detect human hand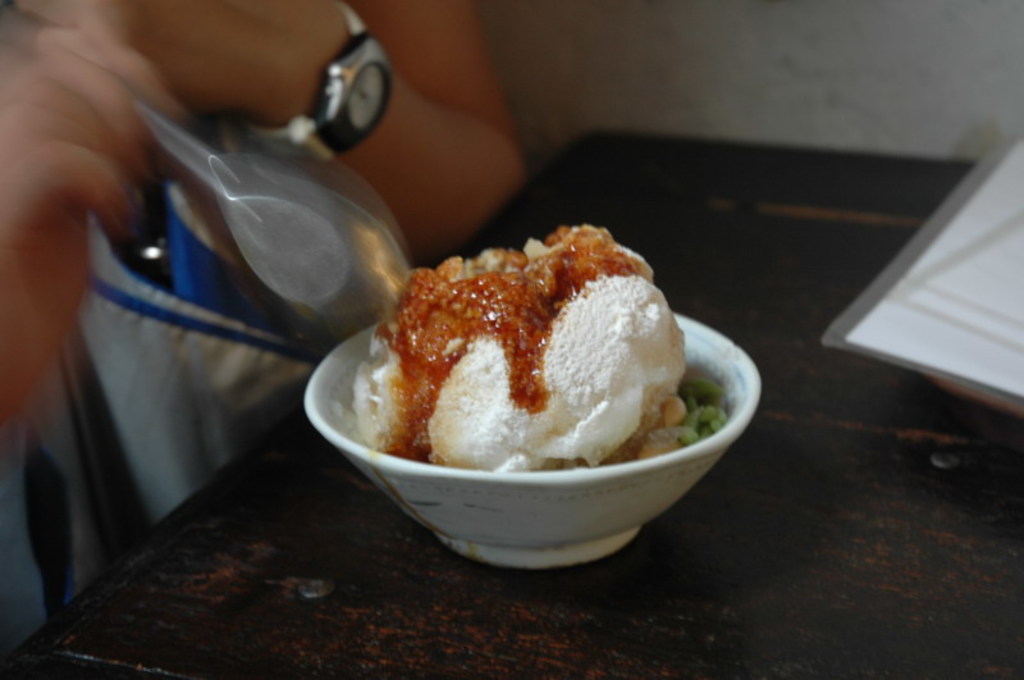
bbox(0, 0, 361, 131)
